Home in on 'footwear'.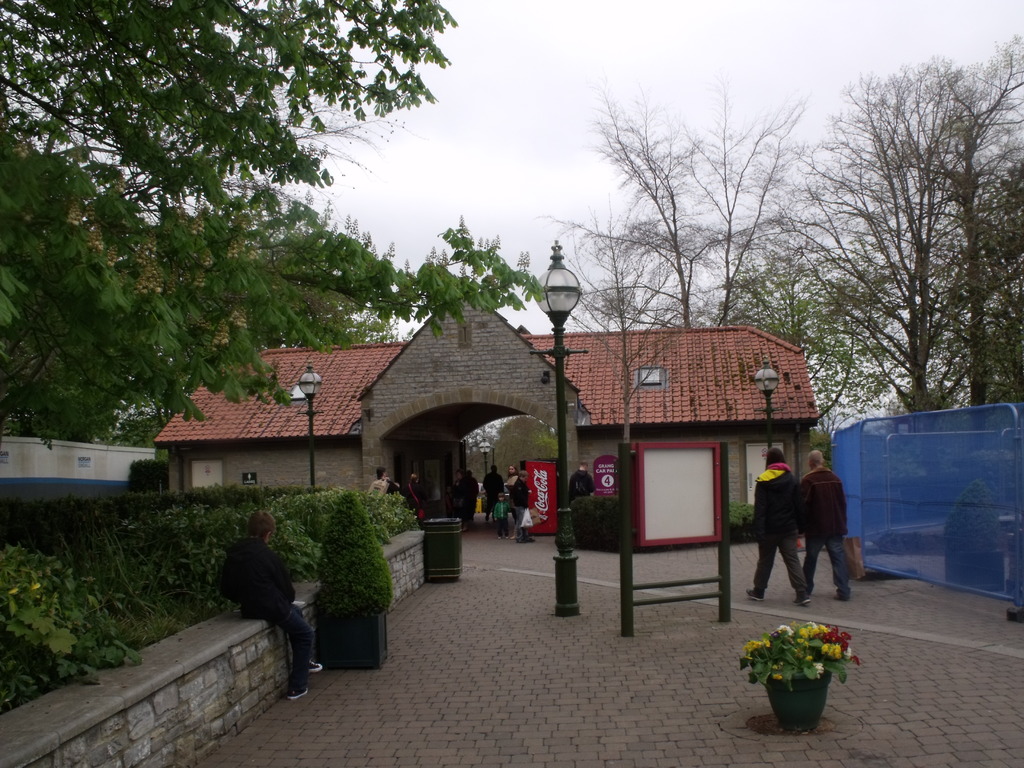
Homed in at (x1=498, y1=535, x2=500, y2=538).
